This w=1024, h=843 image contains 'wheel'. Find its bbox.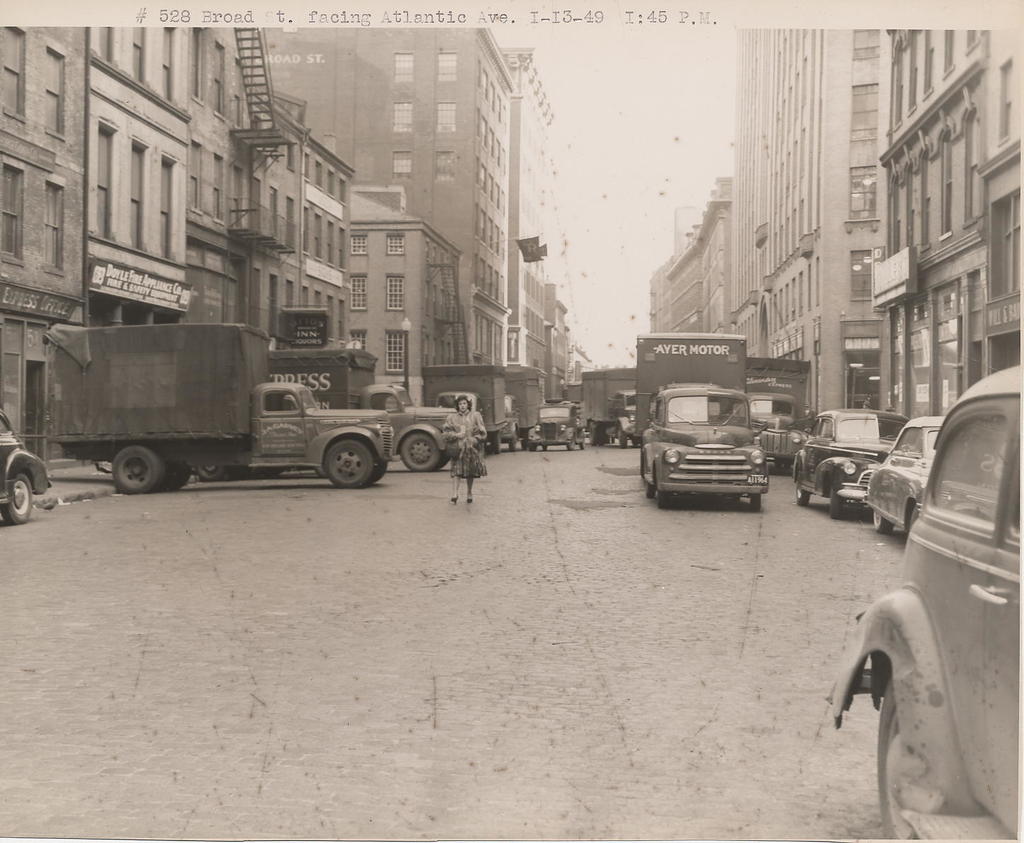
bbox(828, 482, 846, 520).
